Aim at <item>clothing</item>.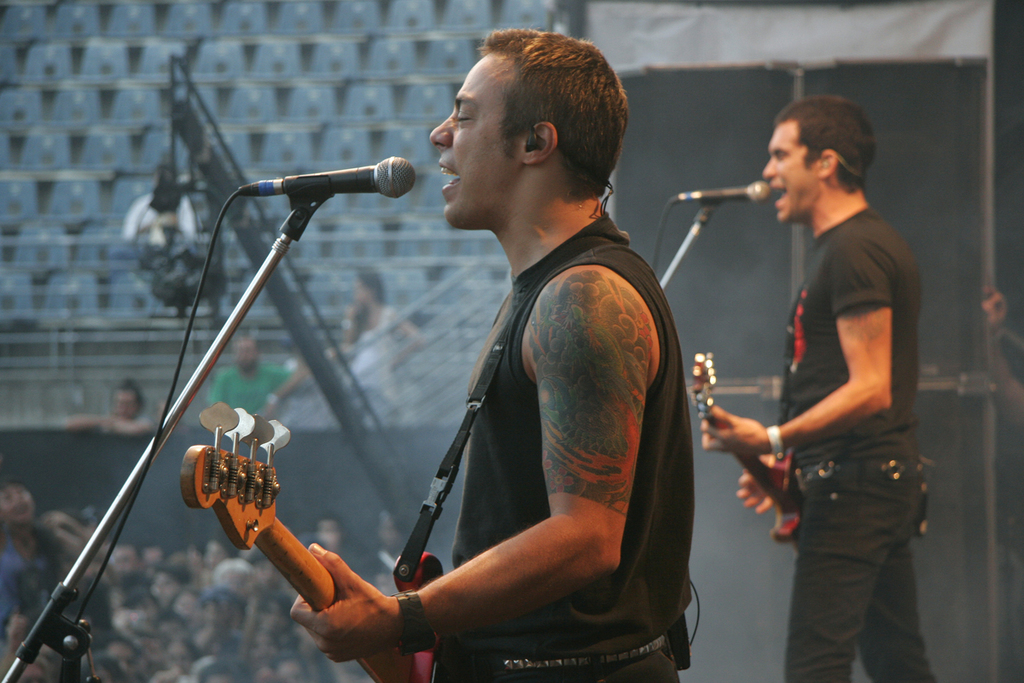
Aimed at l=378, t=154, r=701, b=666.
